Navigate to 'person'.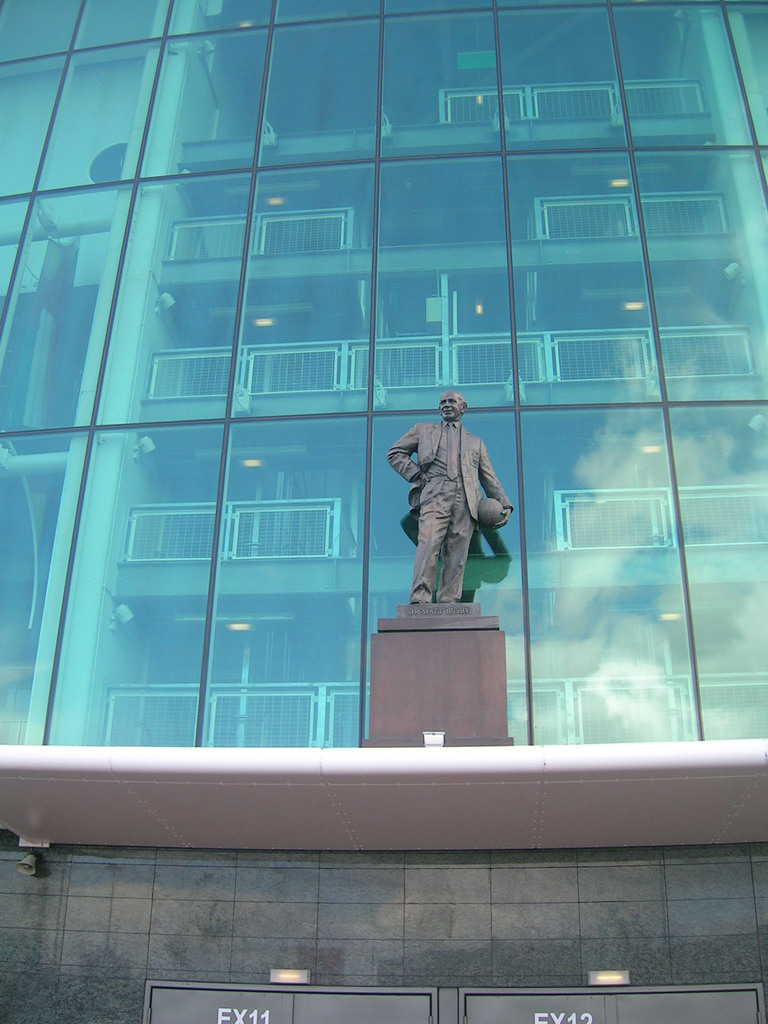
Navigation target: 389/366/513/621.
